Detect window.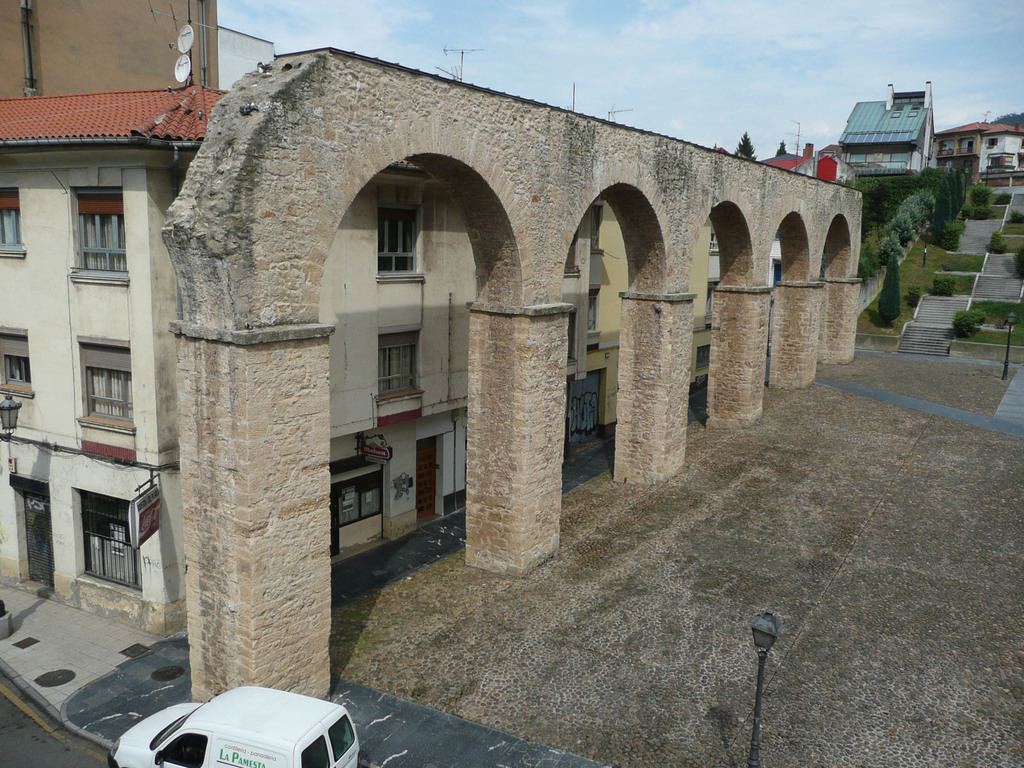
Detected at 338 470 385 524.
